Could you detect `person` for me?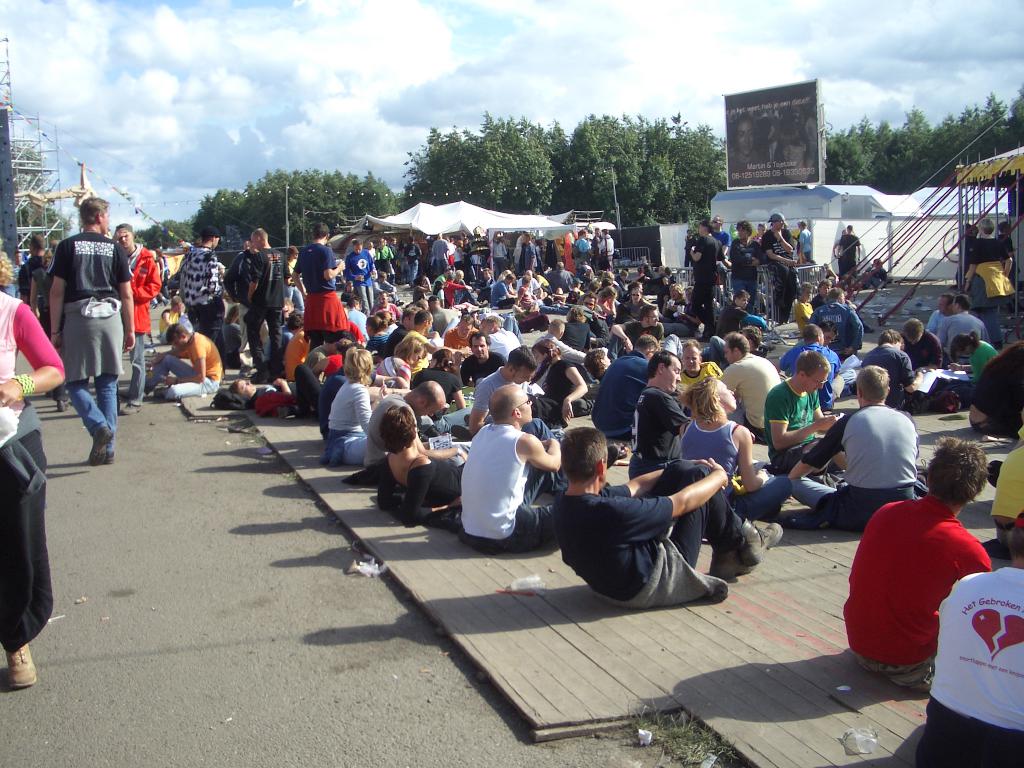
Detection result: select_region(464, 340, 542, 431).
